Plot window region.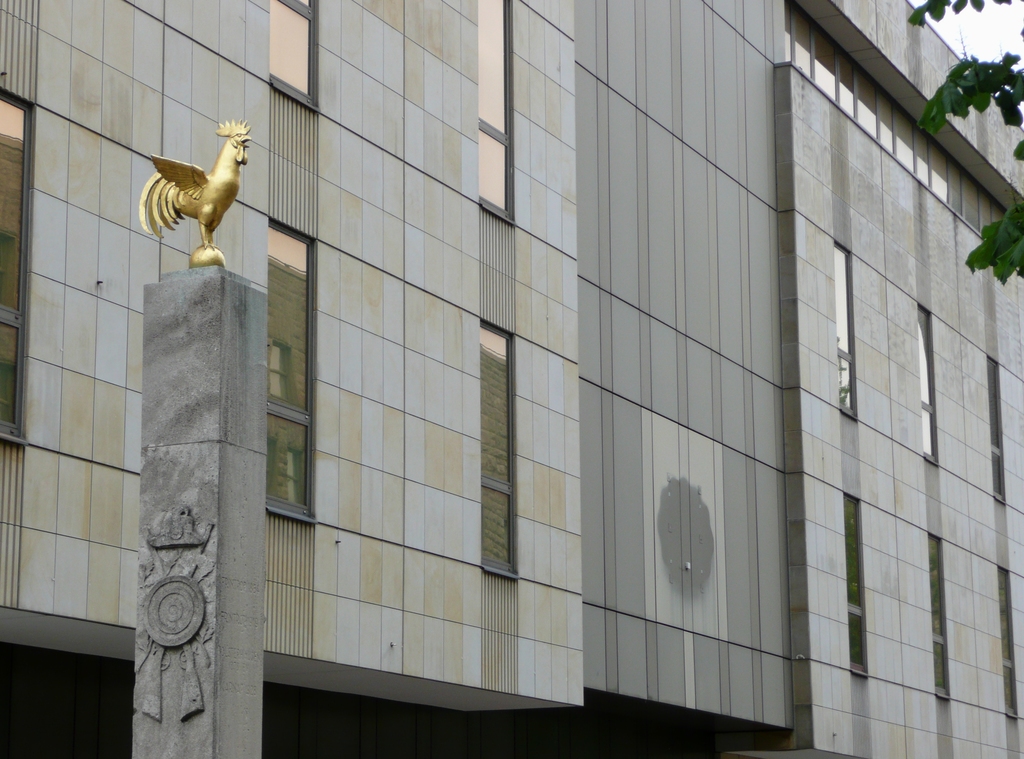
Plotted at select_region(997, 564, 1021, 719).
